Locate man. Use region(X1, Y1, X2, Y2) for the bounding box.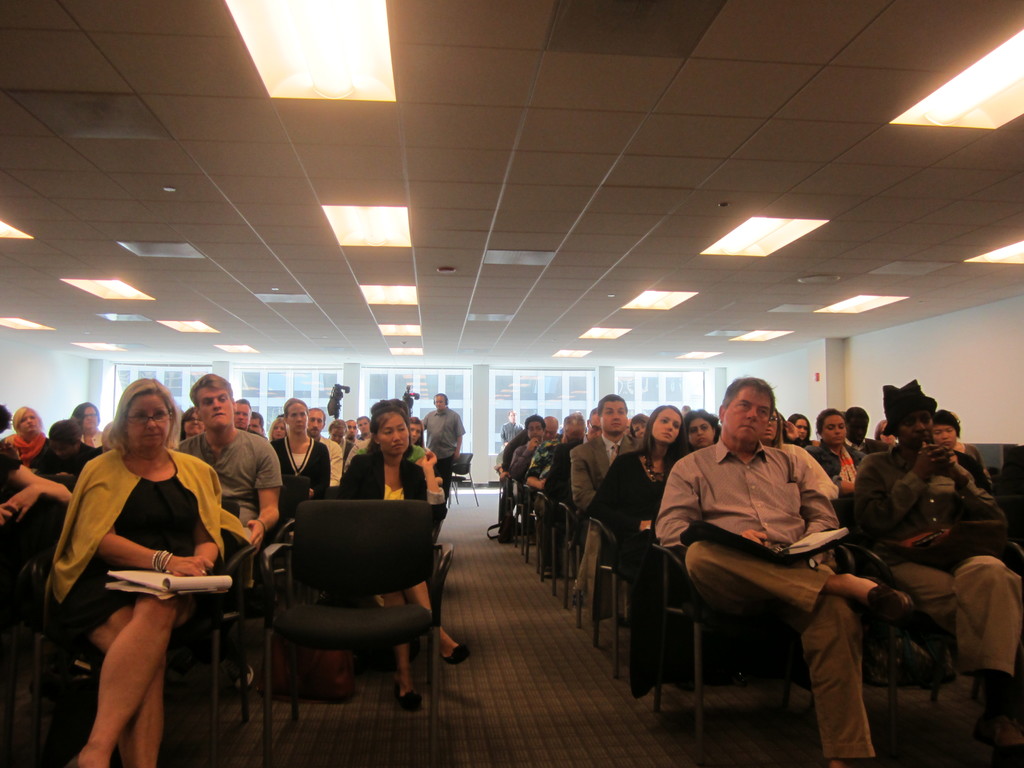
region(31, 428, 115, 488).
